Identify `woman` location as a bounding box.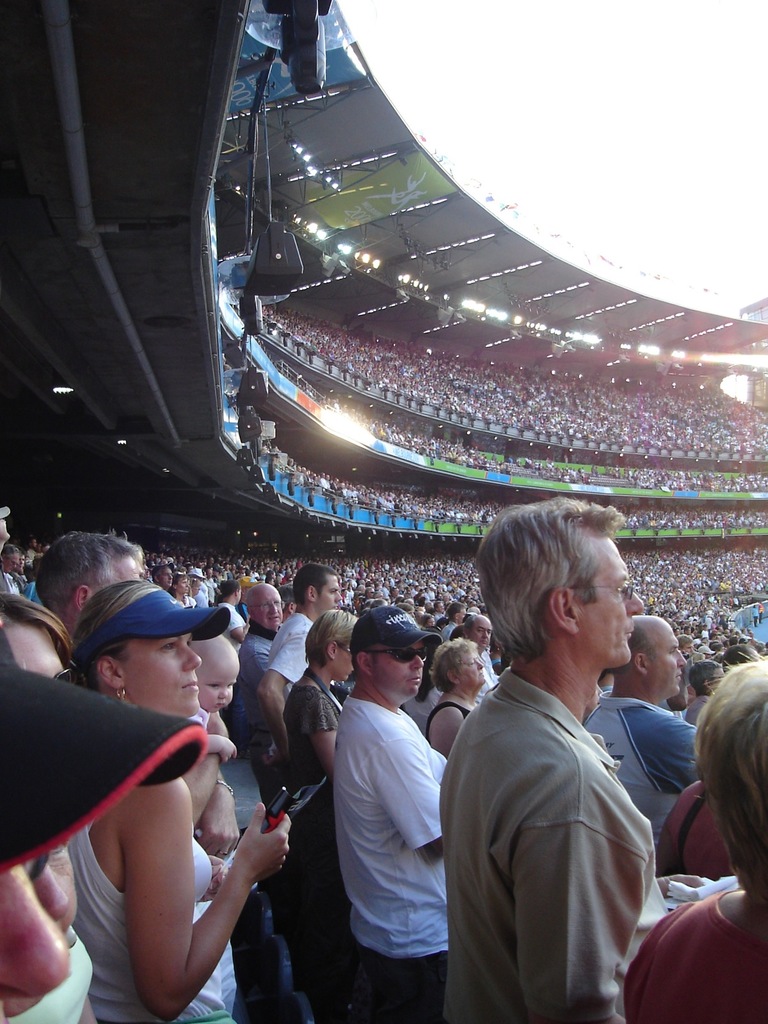
[35,557,281,1023].
